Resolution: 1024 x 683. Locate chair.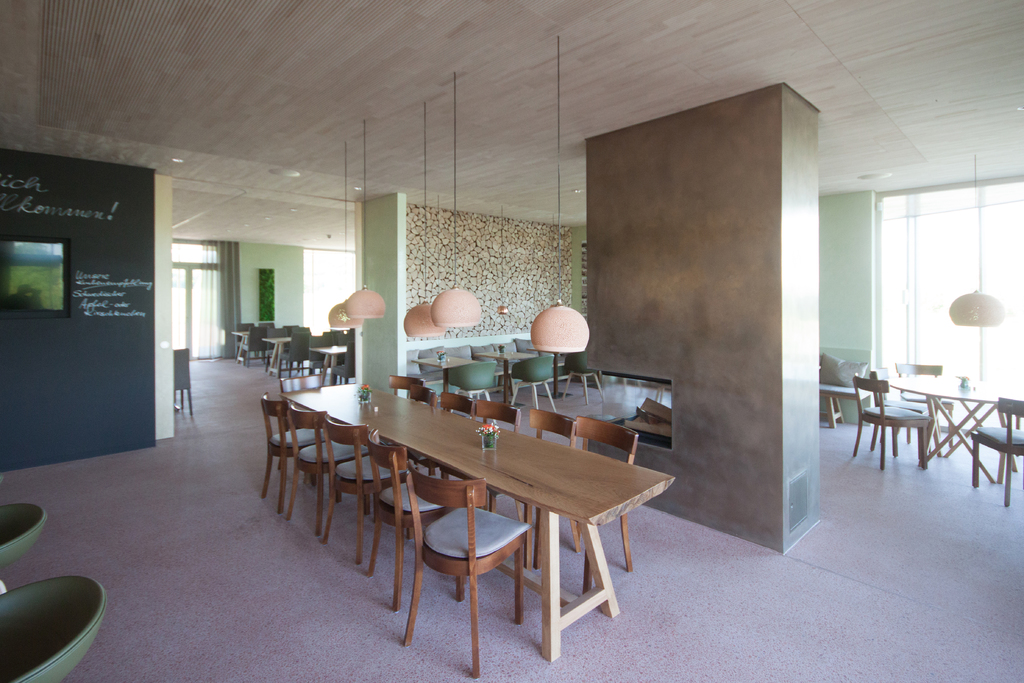
pyautogui.locateOnScreen(278, 407, 371, 537).
